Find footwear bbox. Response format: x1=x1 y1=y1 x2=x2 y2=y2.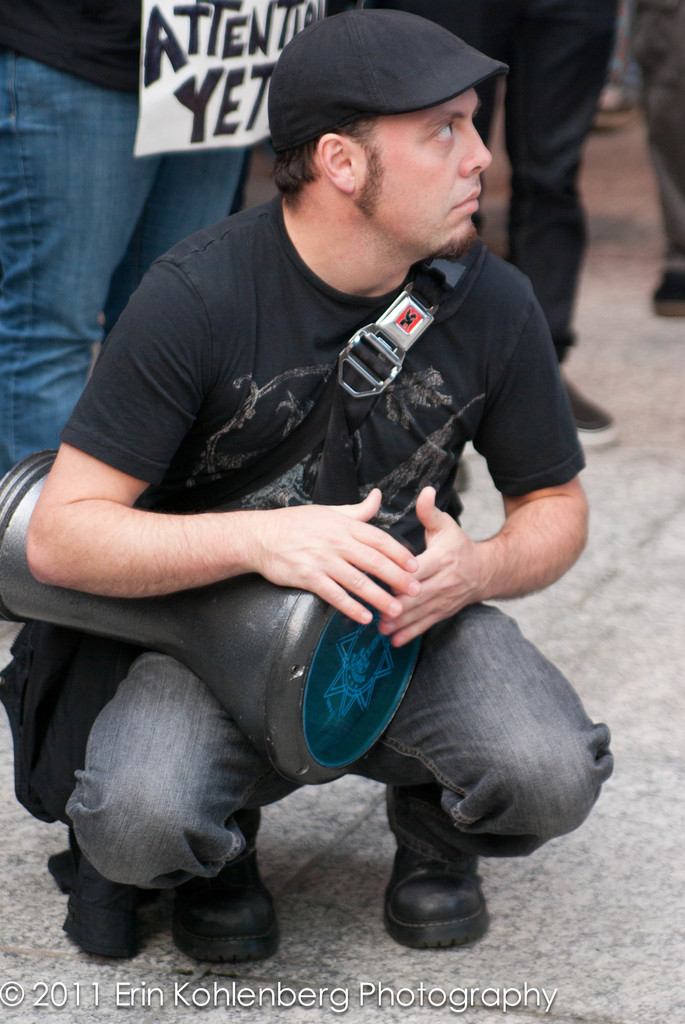
x1=169 y1=877 x2=277 y2=955.
